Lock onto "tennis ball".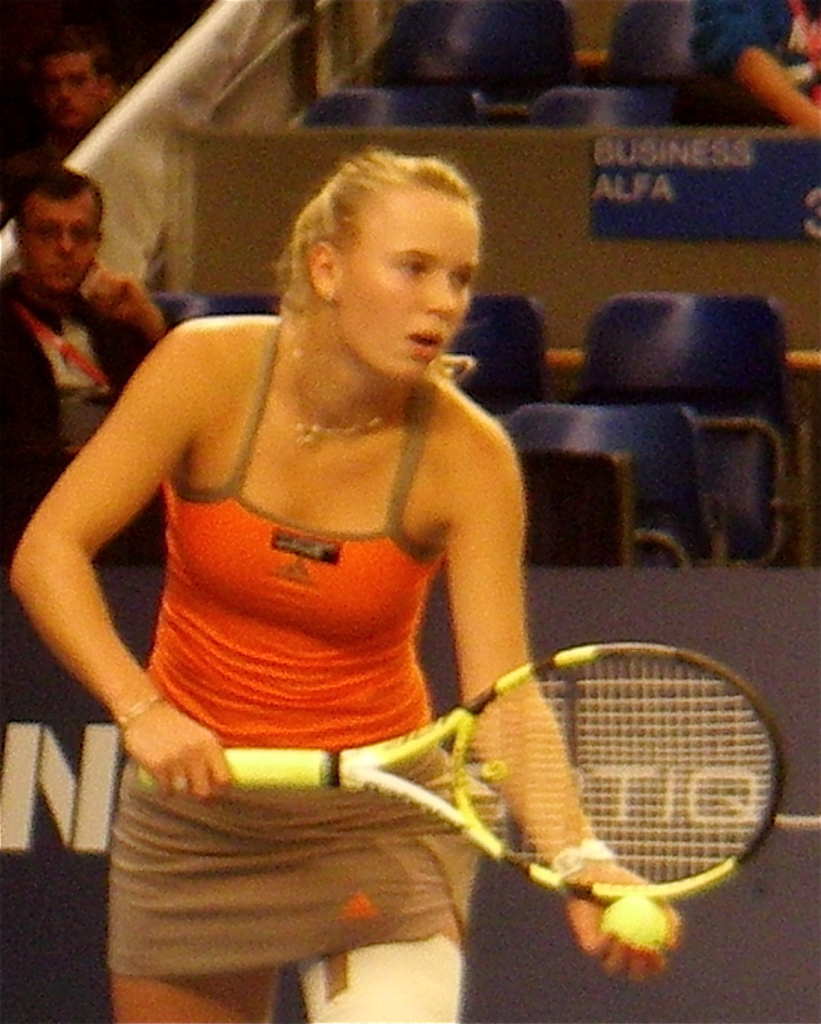
Locked: 602, 897, 664, 945.
